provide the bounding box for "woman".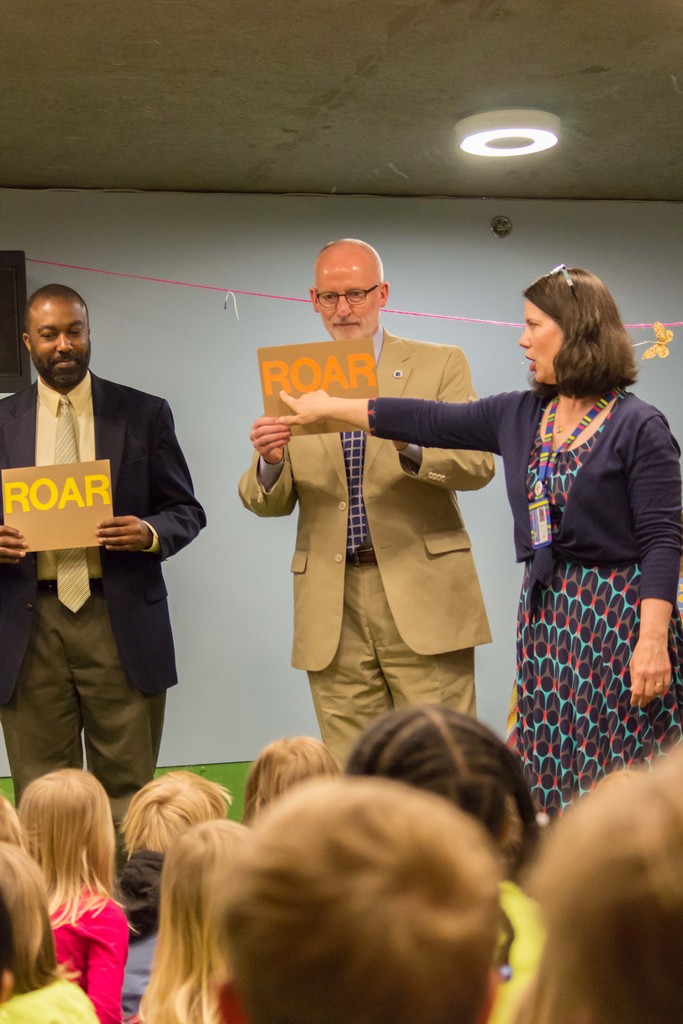
[10,762,144,1012].
